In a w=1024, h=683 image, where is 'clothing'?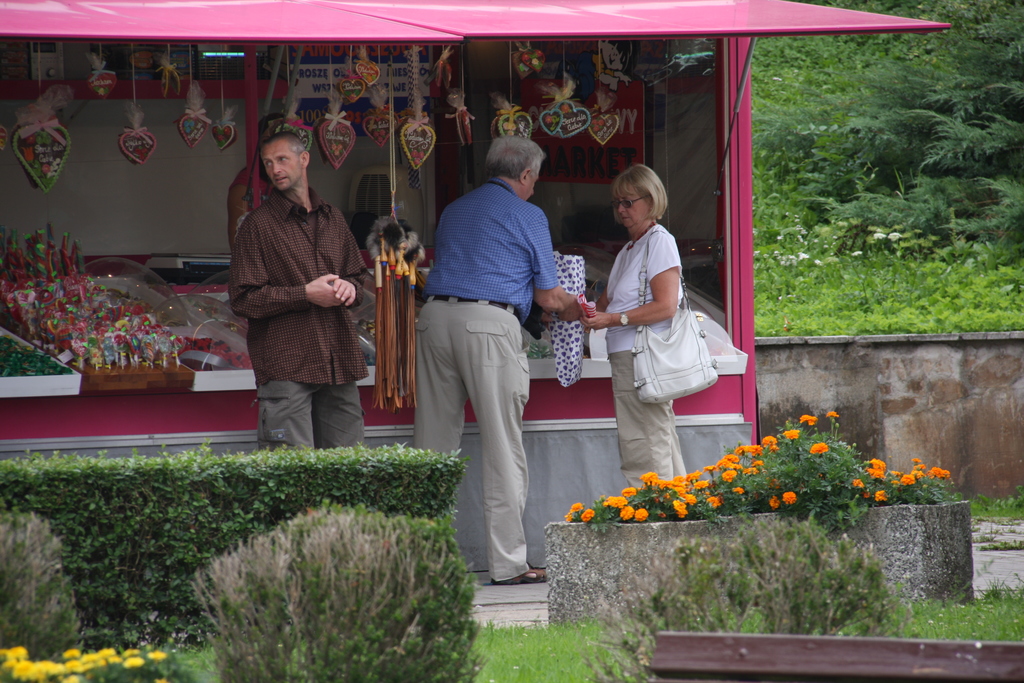
bbox=[404, 295, 516, 572].
